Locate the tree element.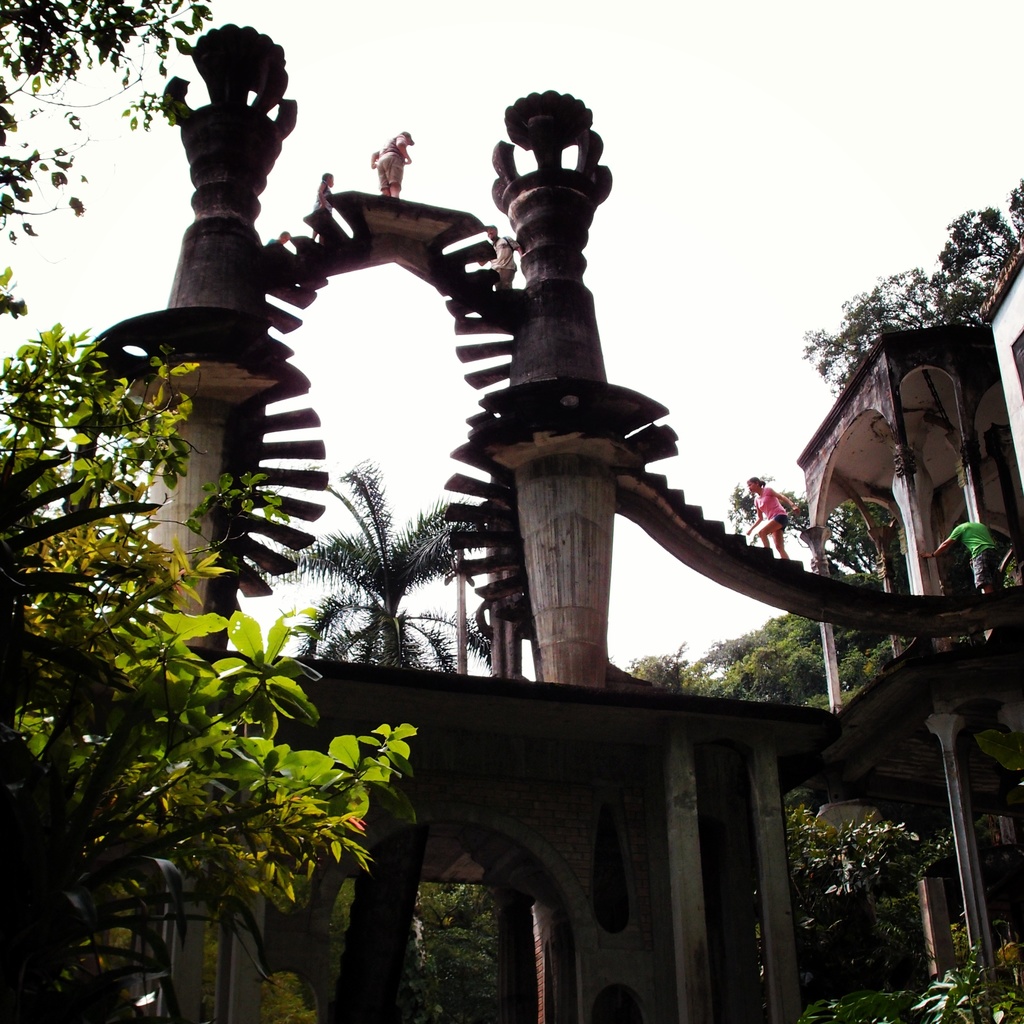
Element bbox: rect(449, 606, 509, 664).
